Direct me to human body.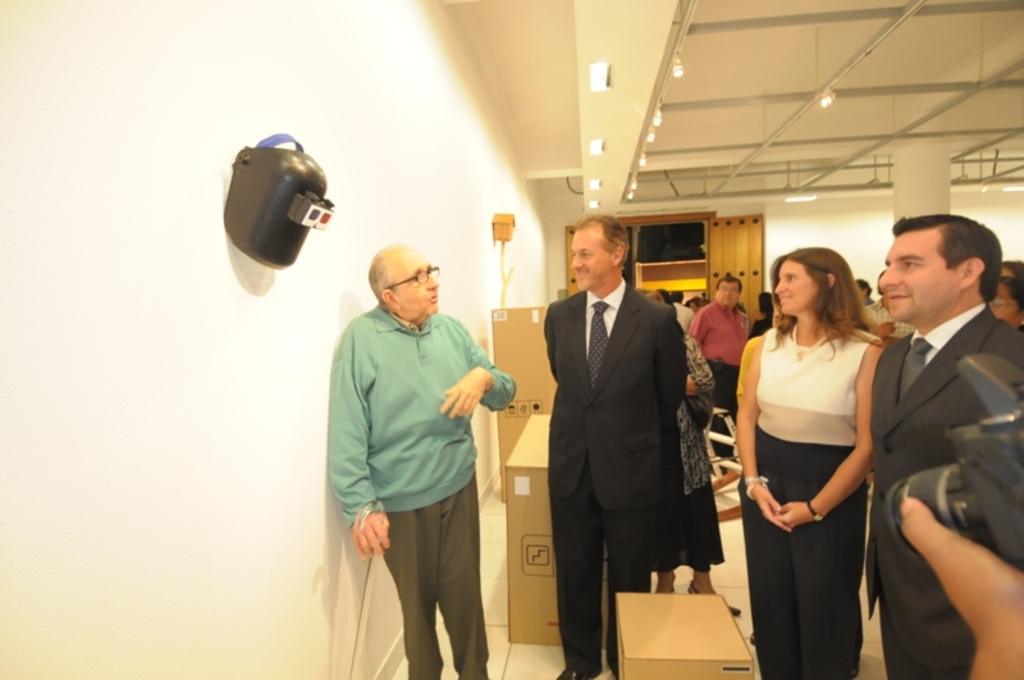
Direction: <region>744, 246, 884, 679</region>.
